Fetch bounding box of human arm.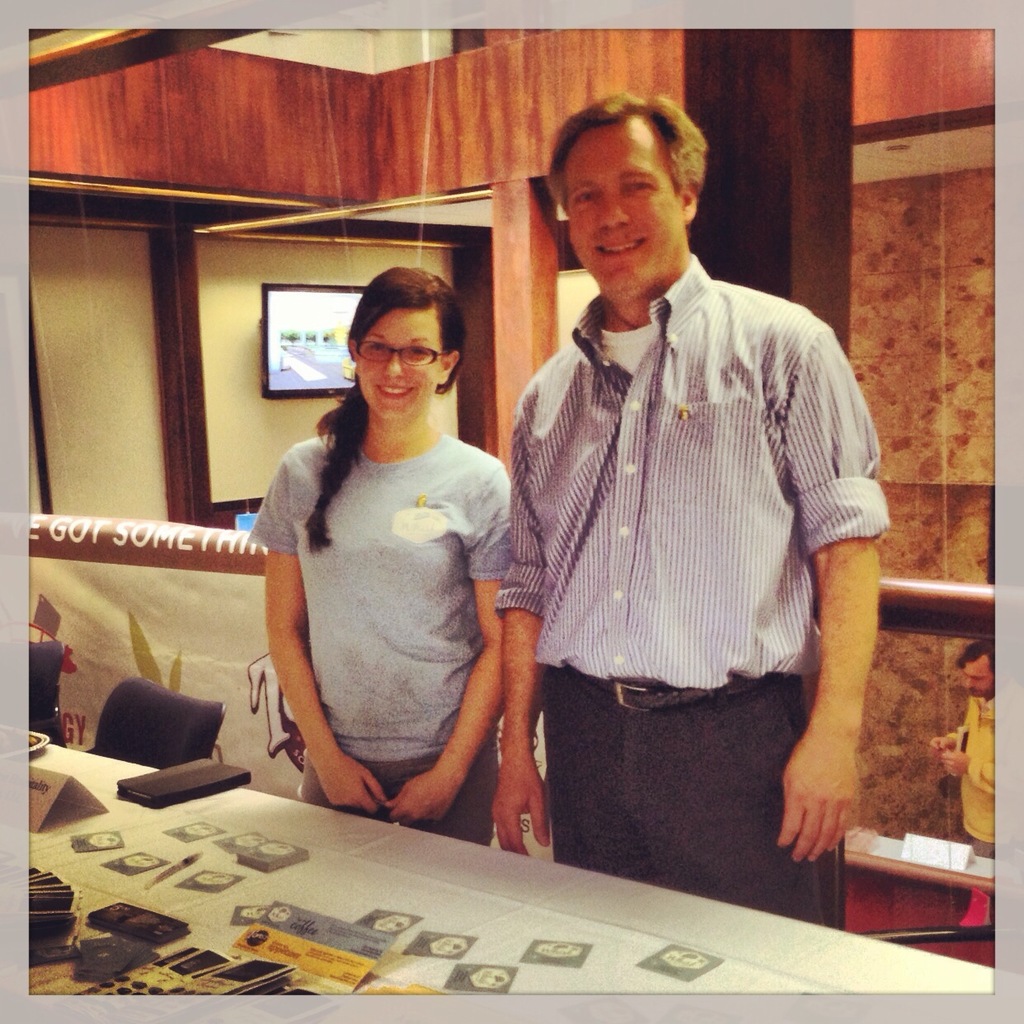
Bbox: detection(940, 745, 994, 796).
